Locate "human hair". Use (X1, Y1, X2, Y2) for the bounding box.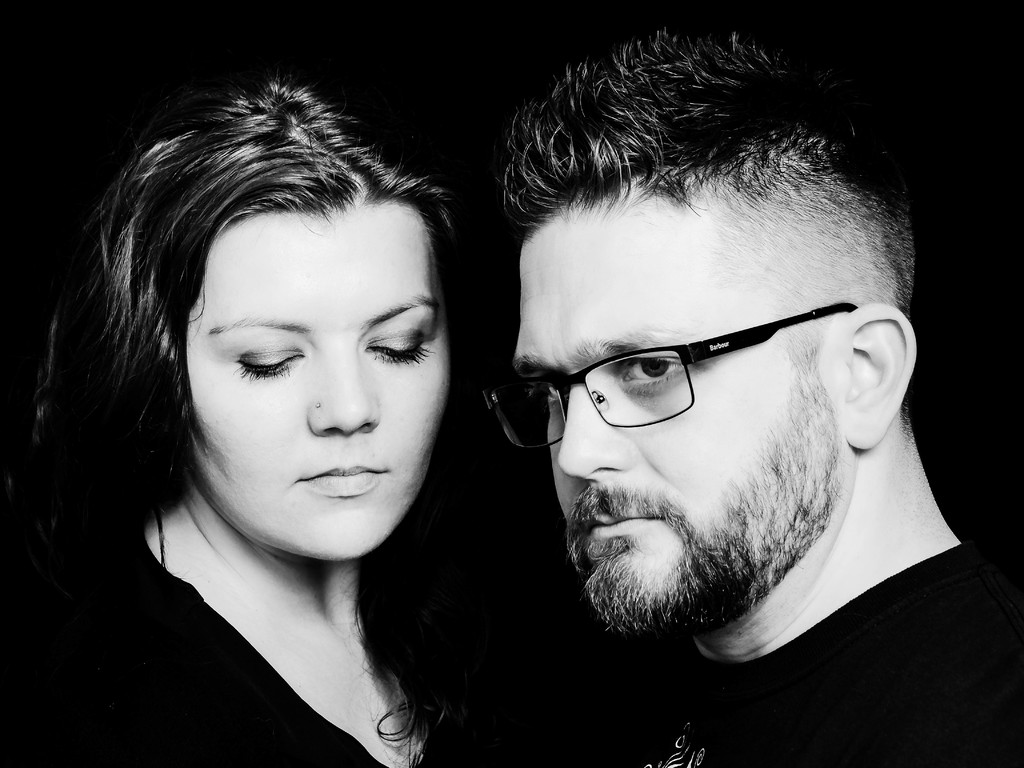
(1, 68, 461, 767).
